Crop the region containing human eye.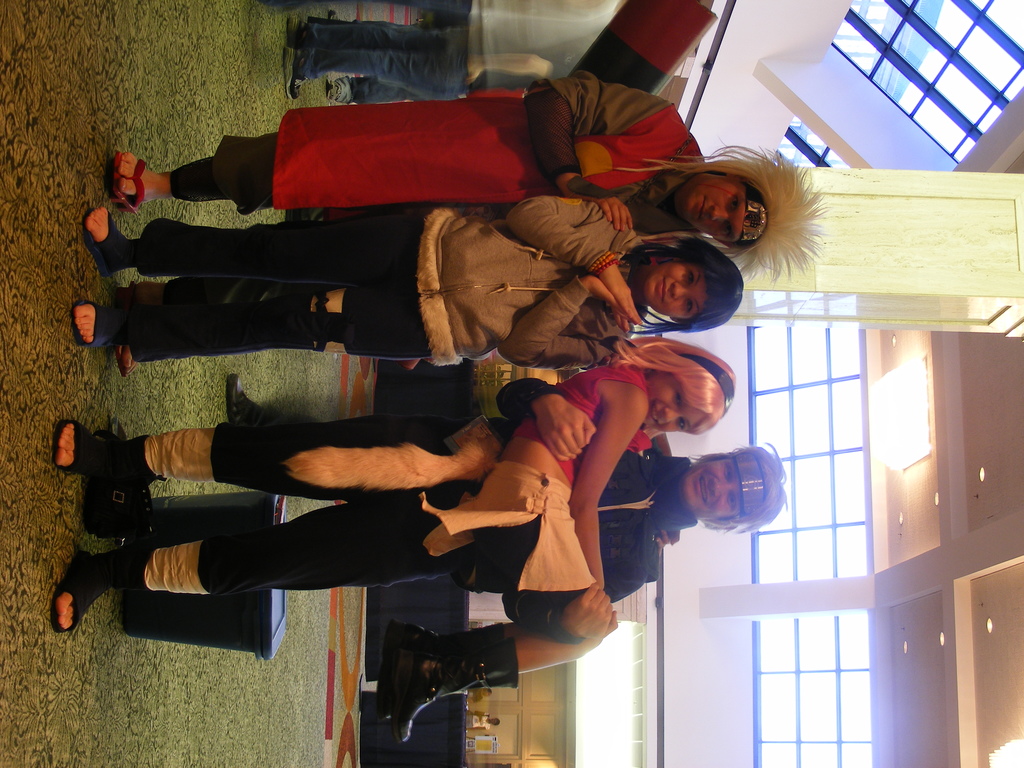
Crop region: [left=684, top=265, right=695, bottom=285].
